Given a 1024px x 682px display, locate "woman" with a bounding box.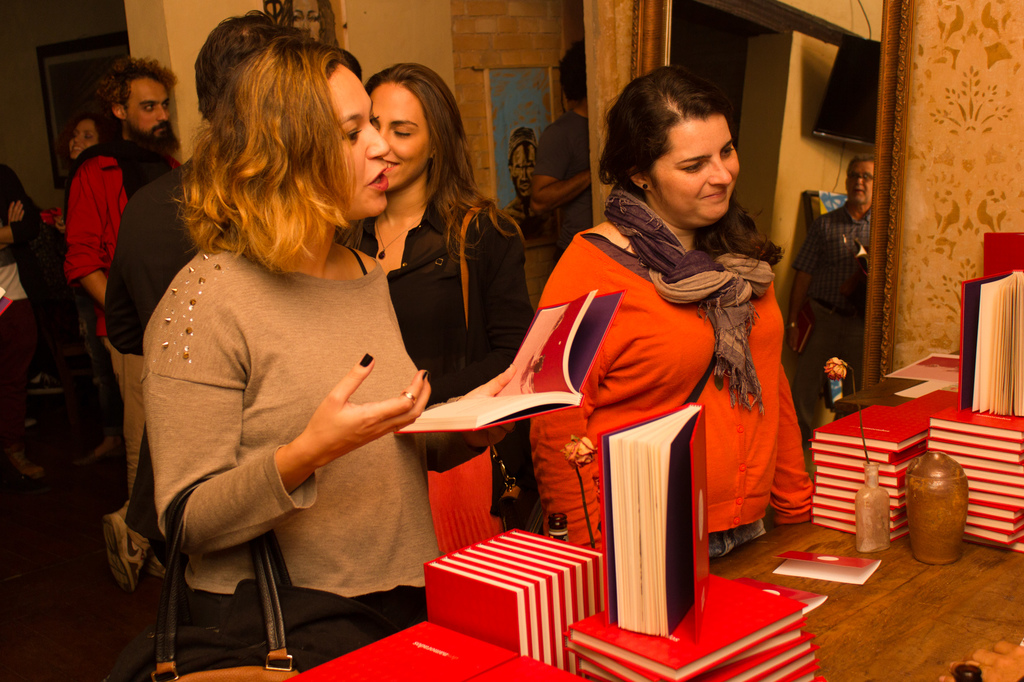
Located: 521:61:820:603.
